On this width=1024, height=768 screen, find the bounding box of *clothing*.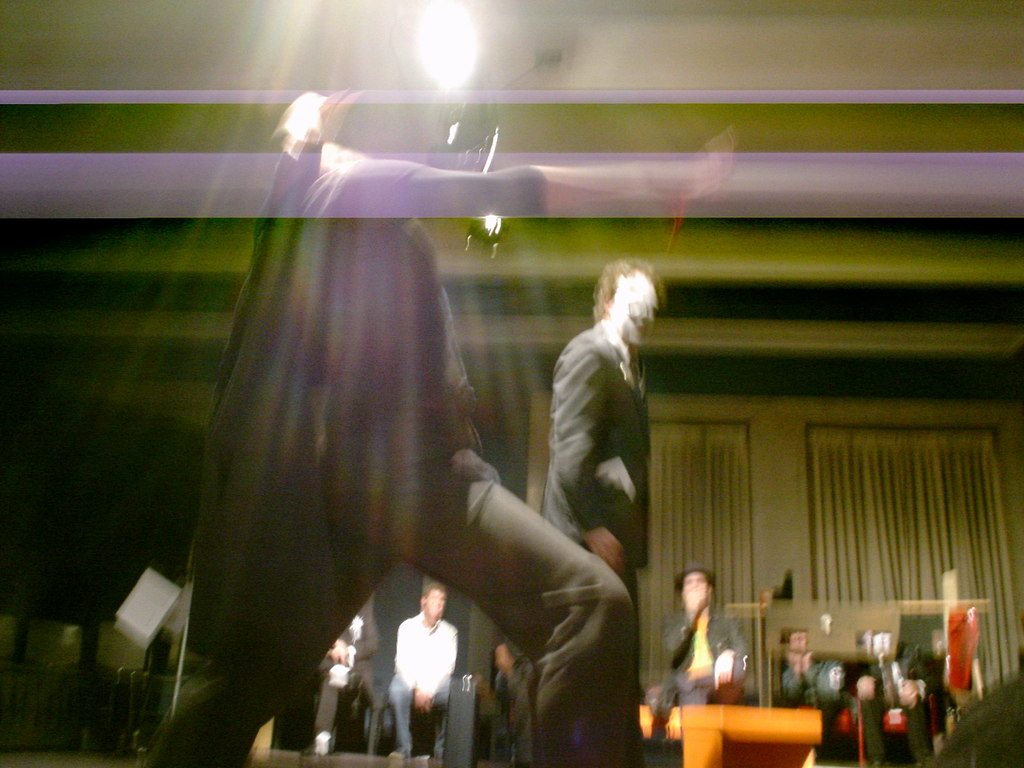
Bounding box: (540, 321, 652, 756).
